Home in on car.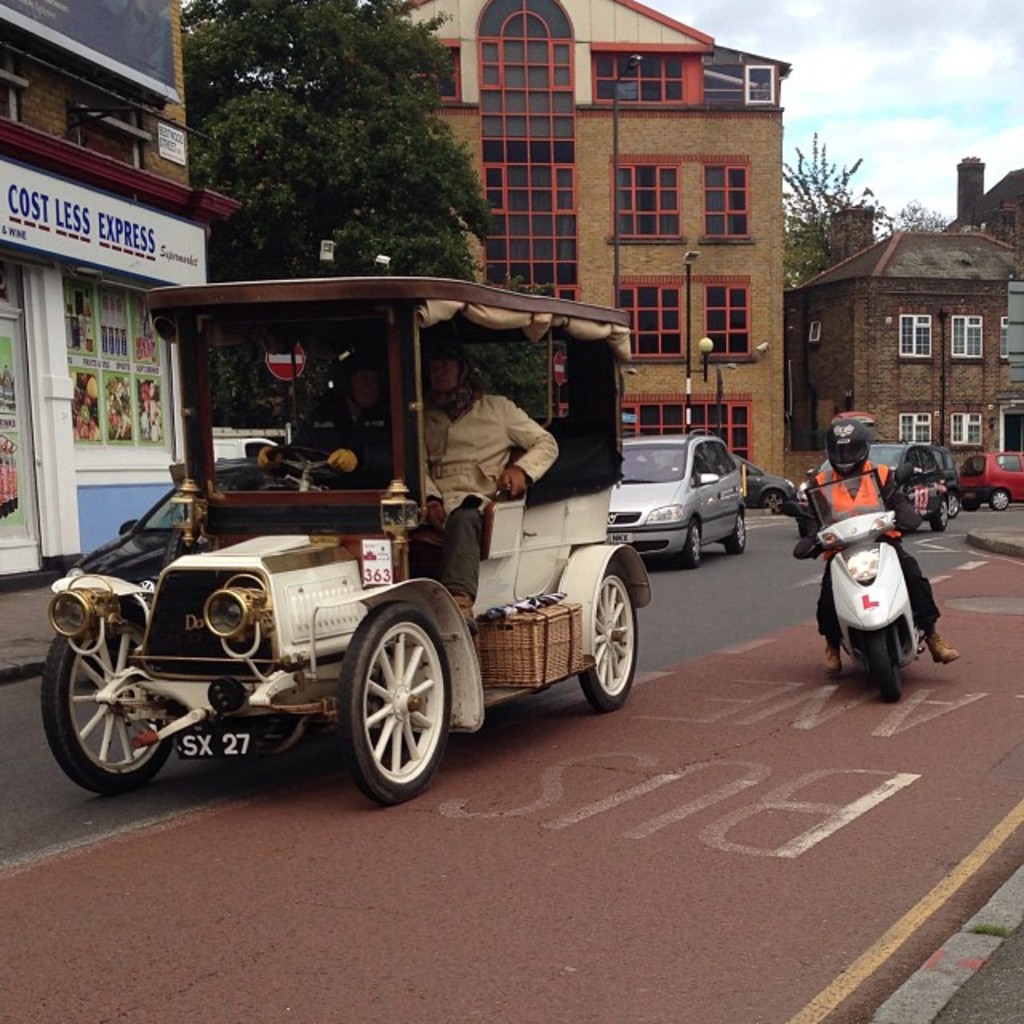
Homed in at <box>957,448,1022,512</box>.
